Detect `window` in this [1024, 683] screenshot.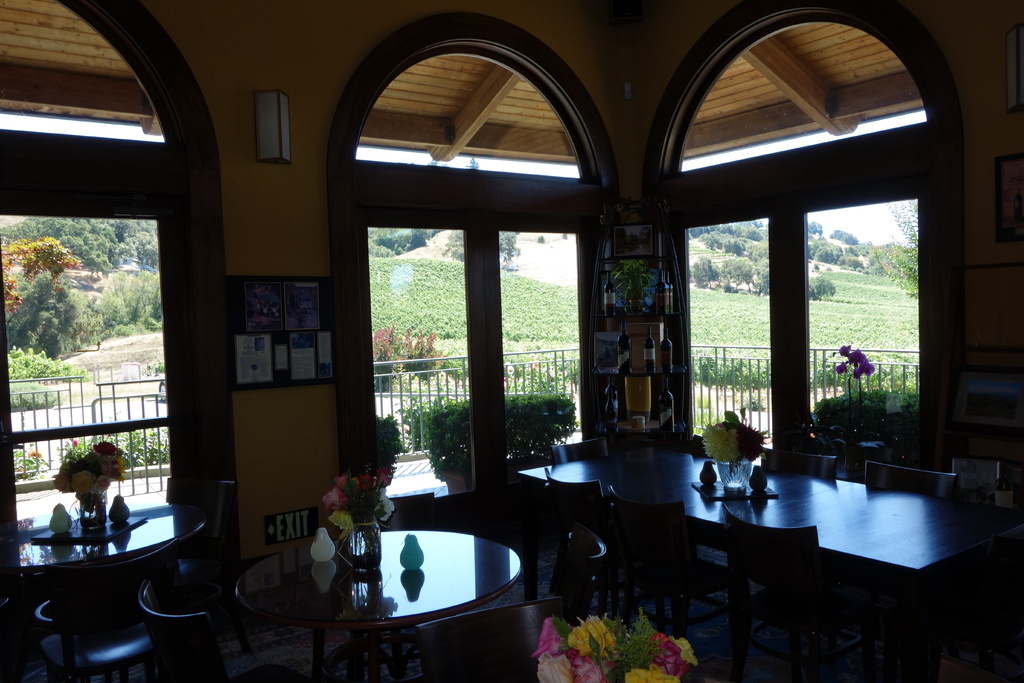
Detection: <bbox>0, 0, 241, 625</bbox>.
